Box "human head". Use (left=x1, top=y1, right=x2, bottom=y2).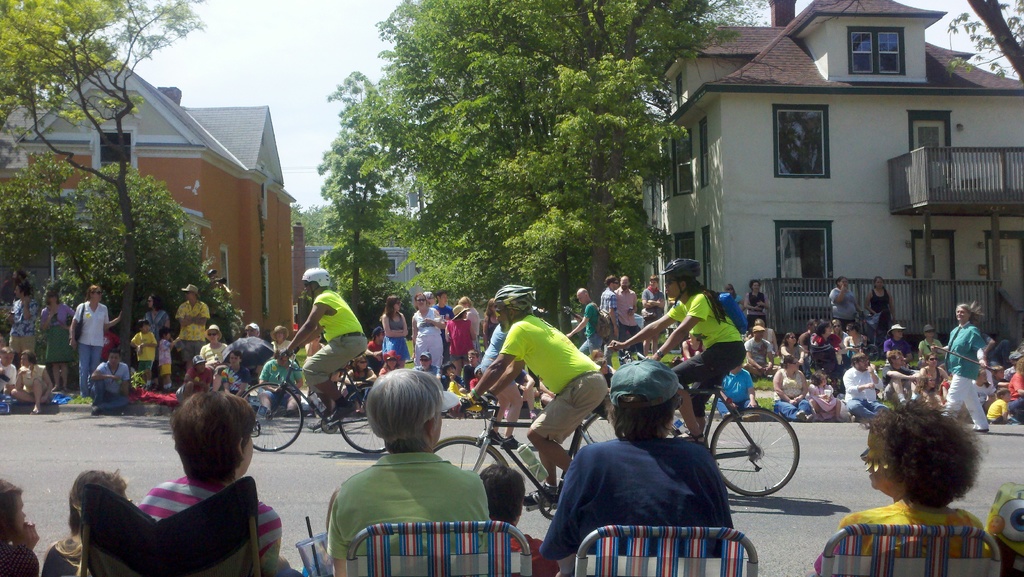
(left=838, top=277, right=850, bottom=291).
